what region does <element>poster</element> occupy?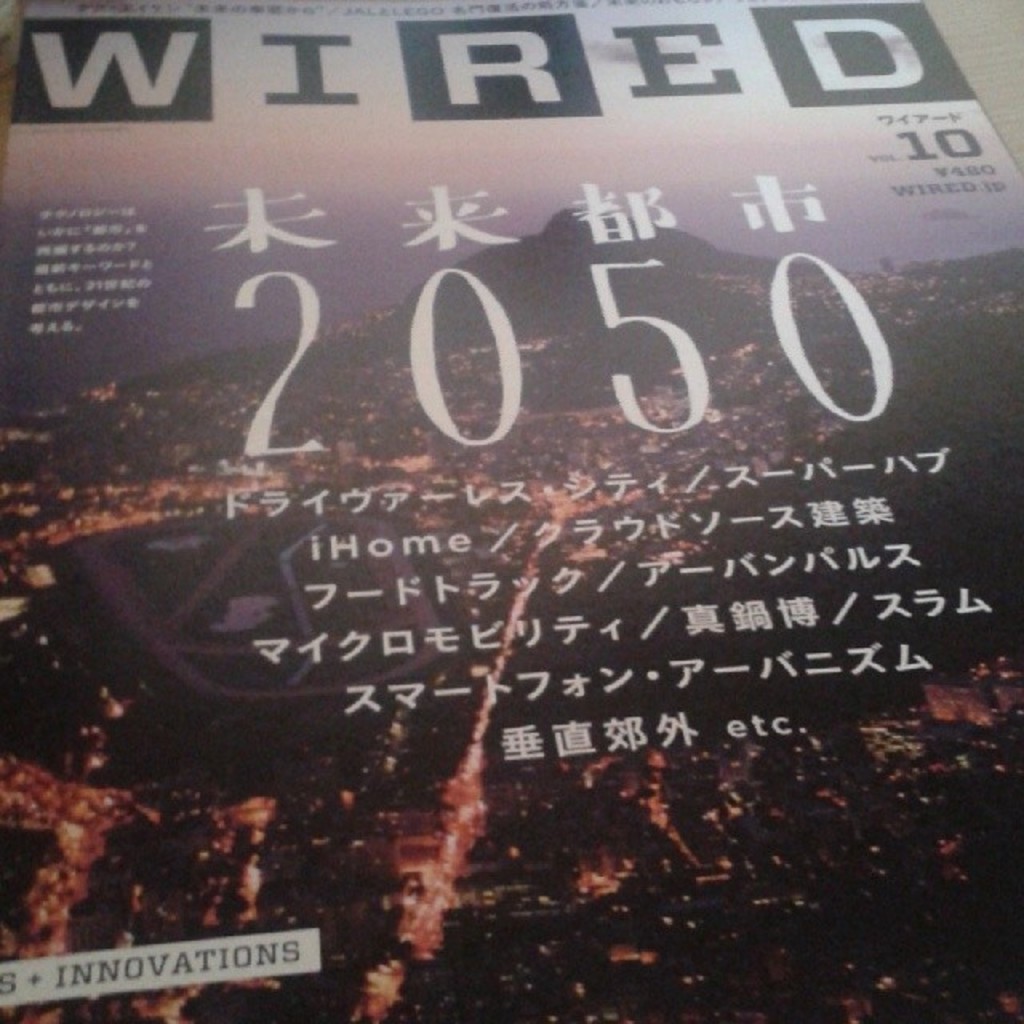
bbox=[0, 0, 1022, 1022].
